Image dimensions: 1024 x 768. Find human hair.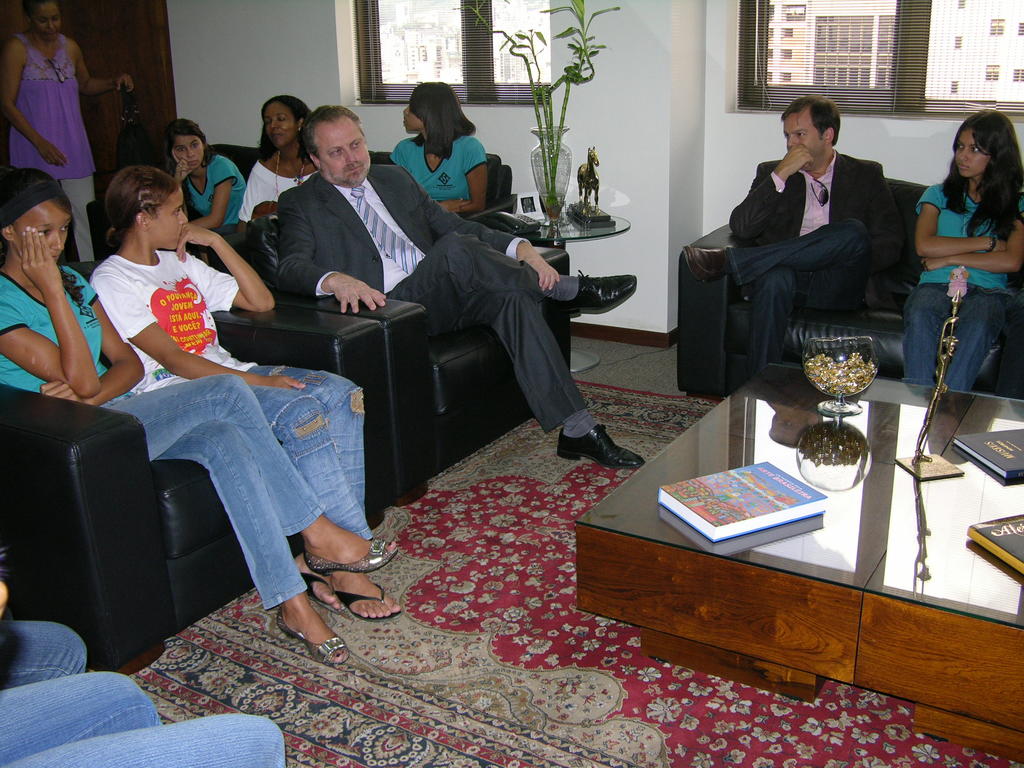
left=161, top=118, right=213, bottom=177.
